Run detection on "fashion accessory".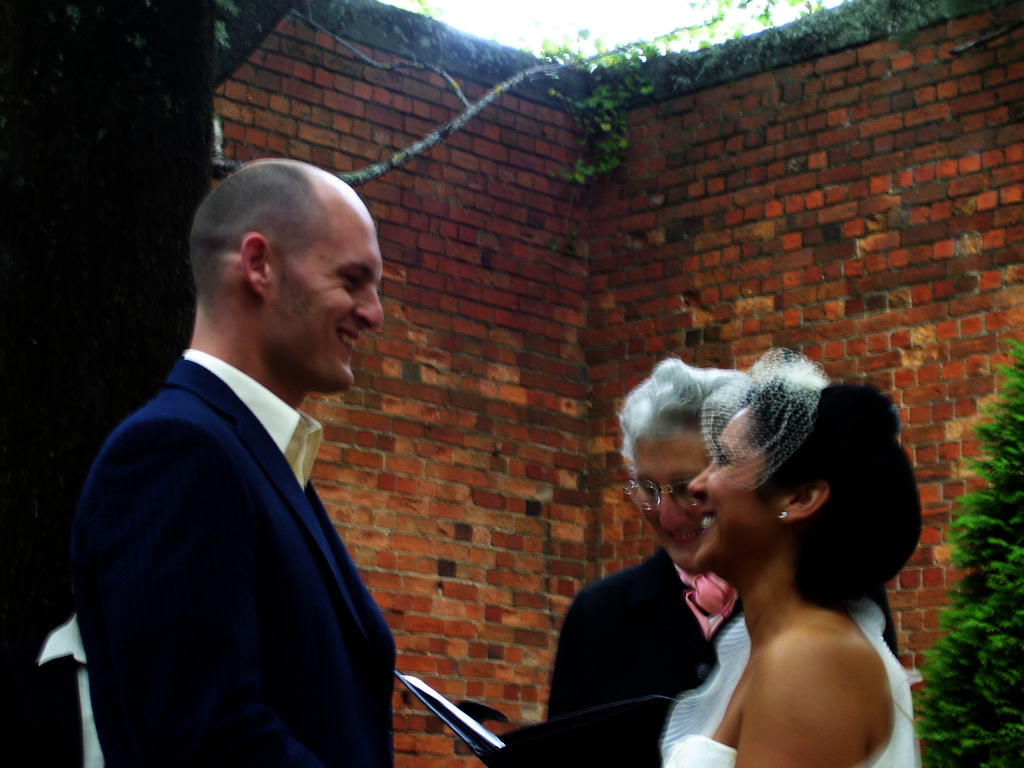
Result: (x1=775, y1=511, x2=782, y2=519).
